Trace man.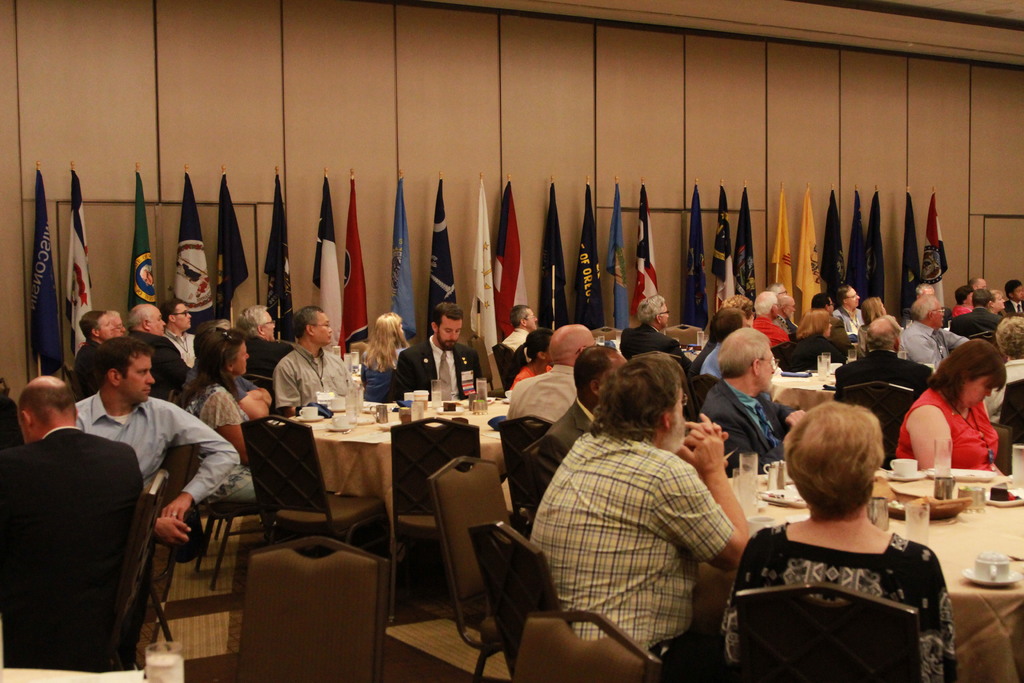
Traced to bbox=[828, 282, 866, 334].
